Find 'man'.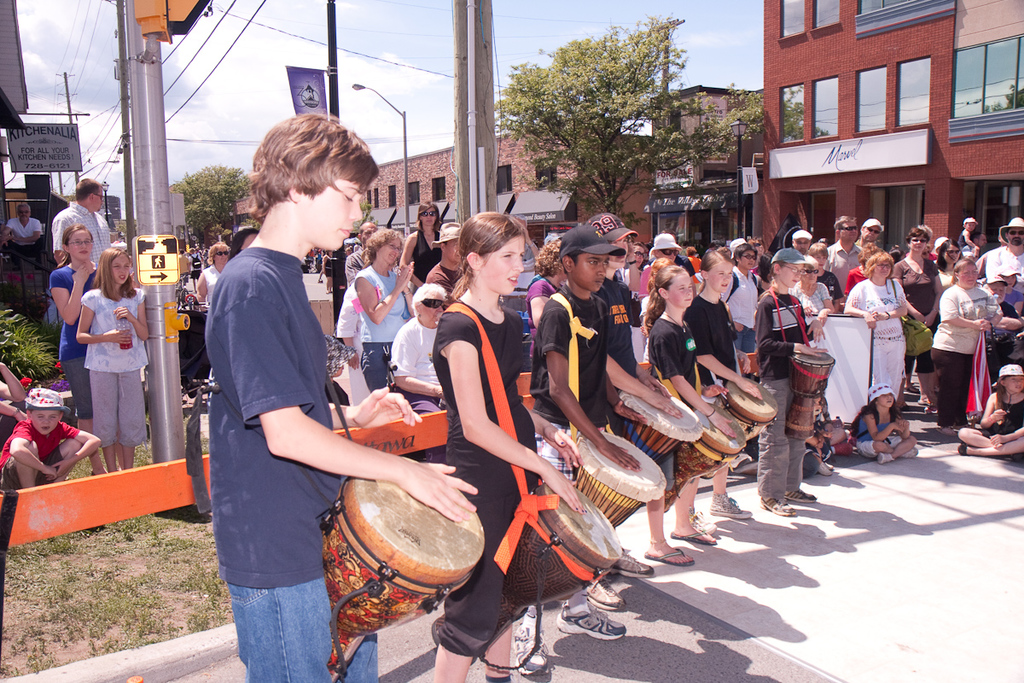
detection(0, 203, 44, 247).
